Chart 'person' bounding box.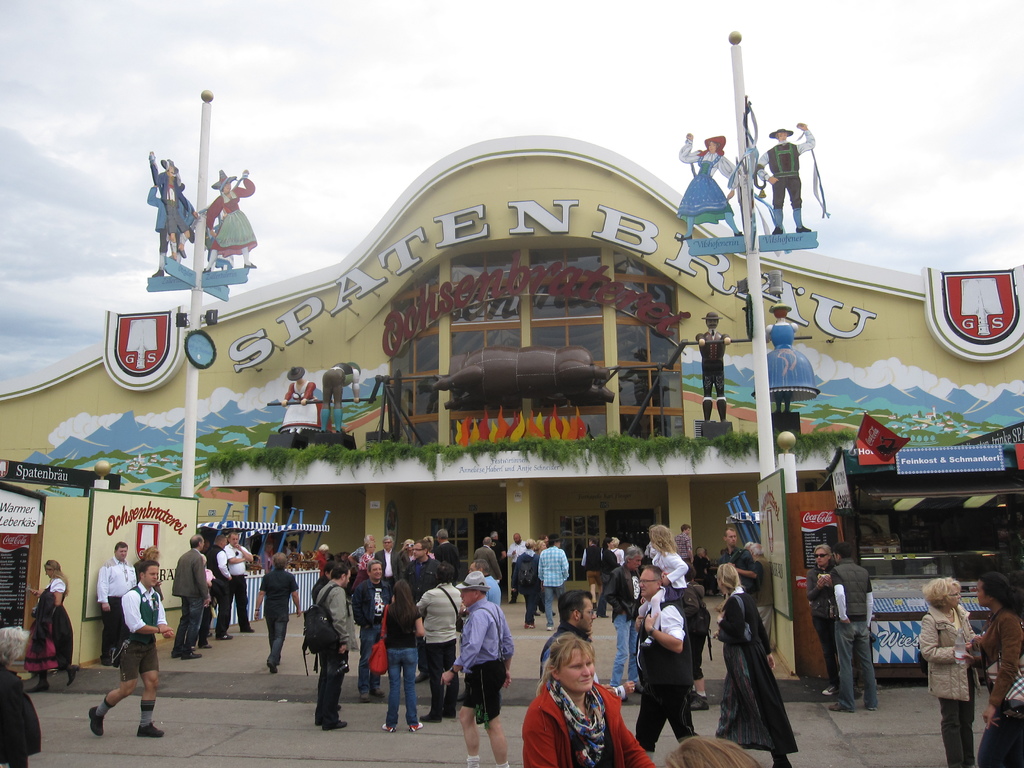
Charted: [left=222, top=527, right=257, bottom=635].
